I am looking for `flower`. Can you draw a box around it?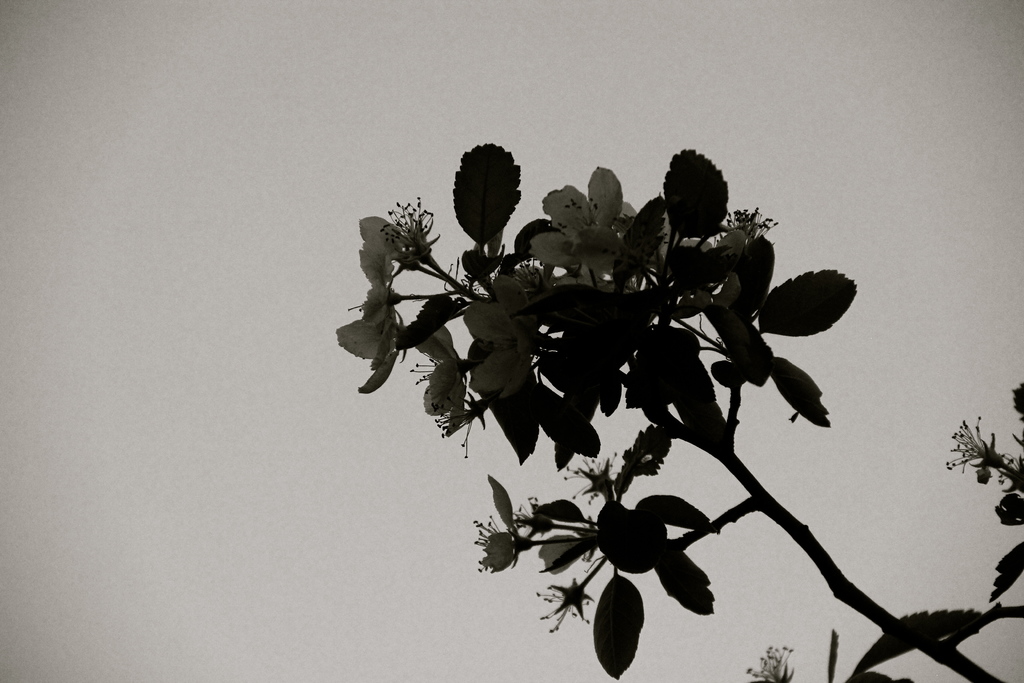
Sure, the bounding box is <bbox>356, 211, 407, 284</bbox>.
